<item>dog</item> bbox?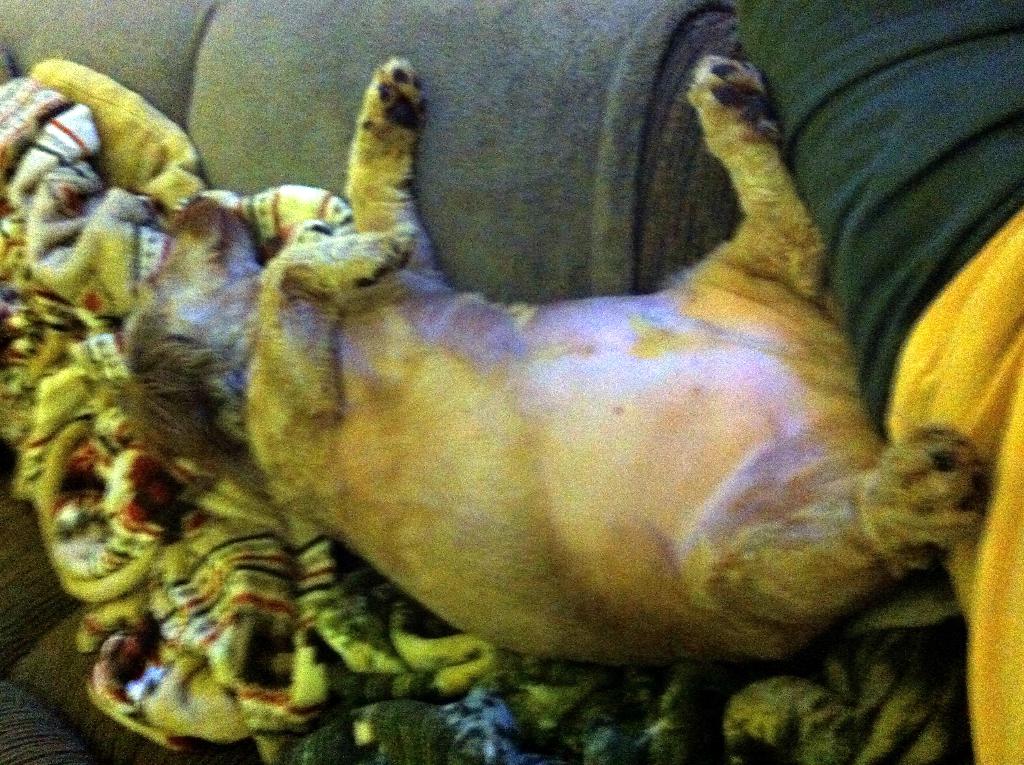
(left=100, top=58, right=984, bottom=668)
